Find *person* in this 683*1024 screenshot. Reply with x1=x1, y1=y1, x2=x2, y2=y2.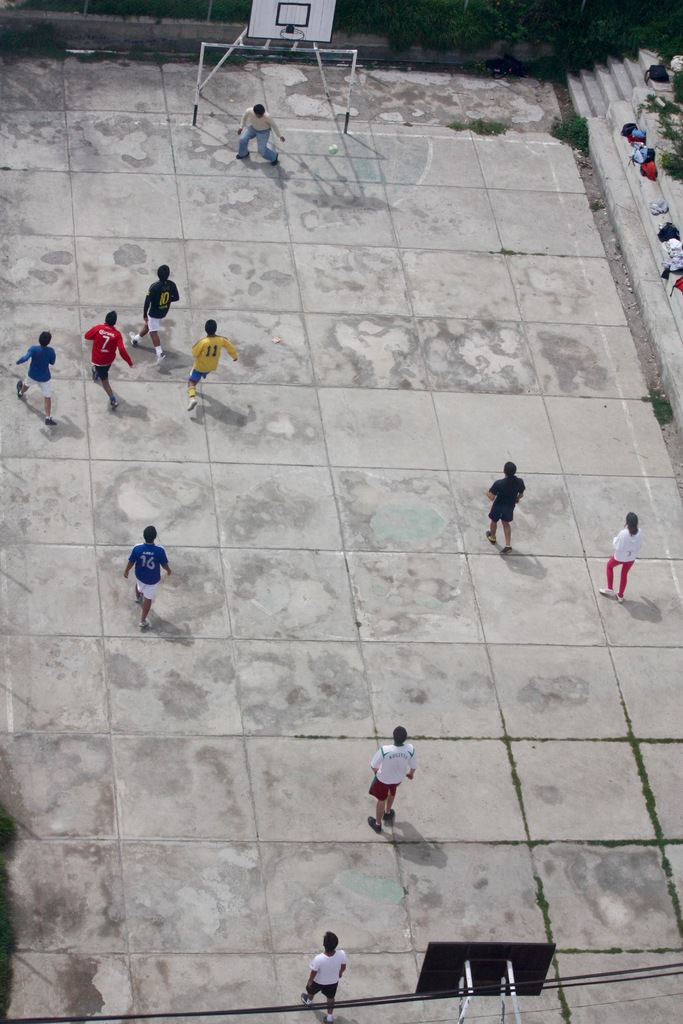
x1=600, y1=514, x2=636, y2=588.
